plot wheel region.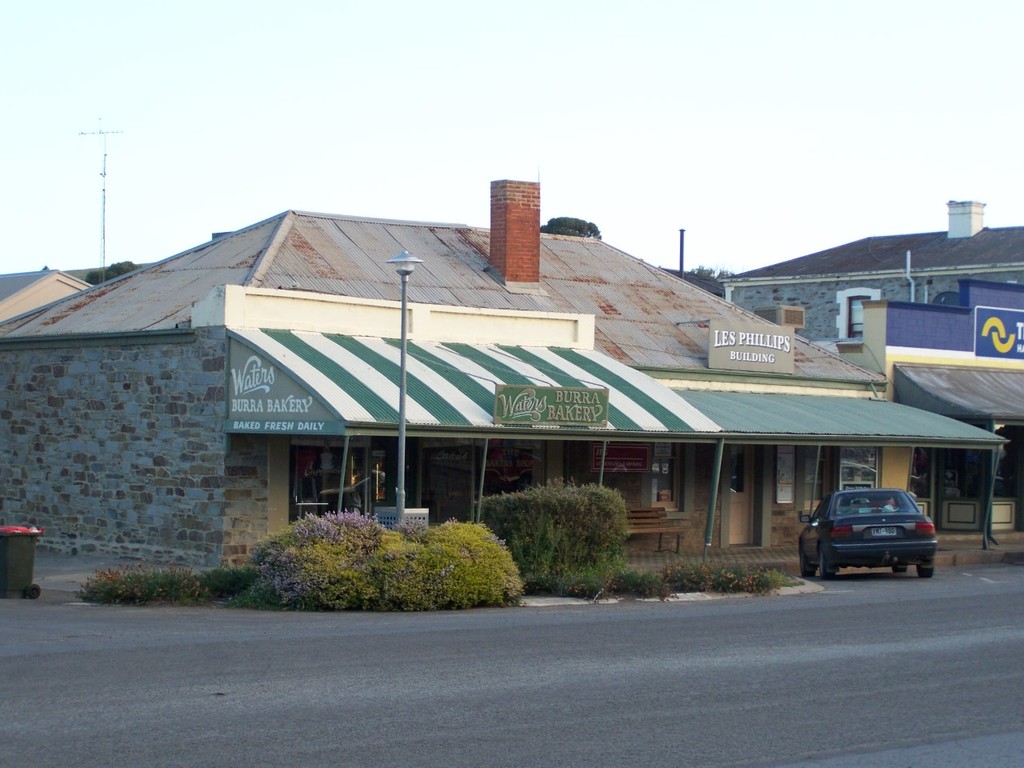
Plotted at box=[798, 546, 815, 582].
